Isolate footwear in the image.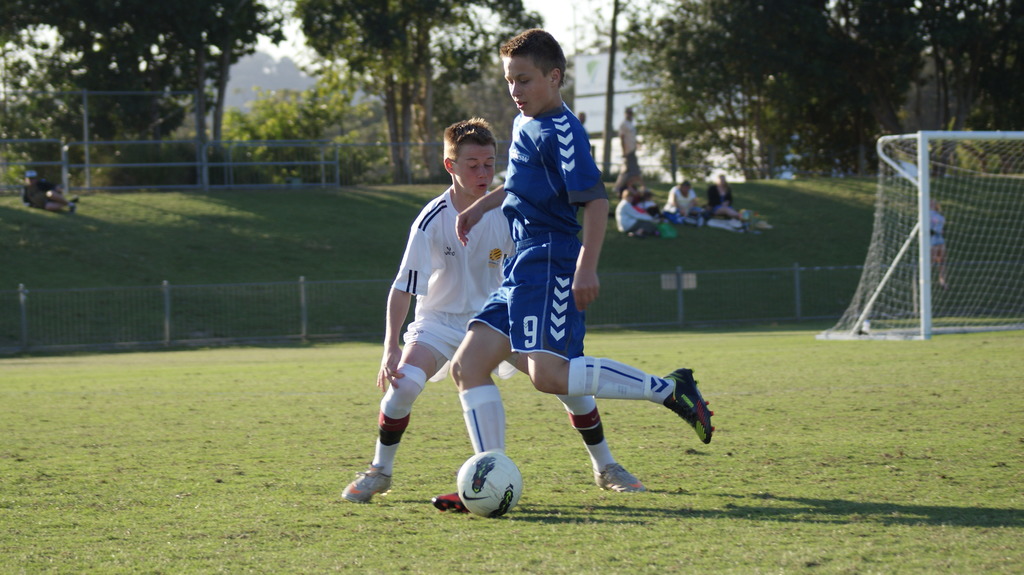
Isolated region: [x1=66, y1=206, x2=76, y2=213].
